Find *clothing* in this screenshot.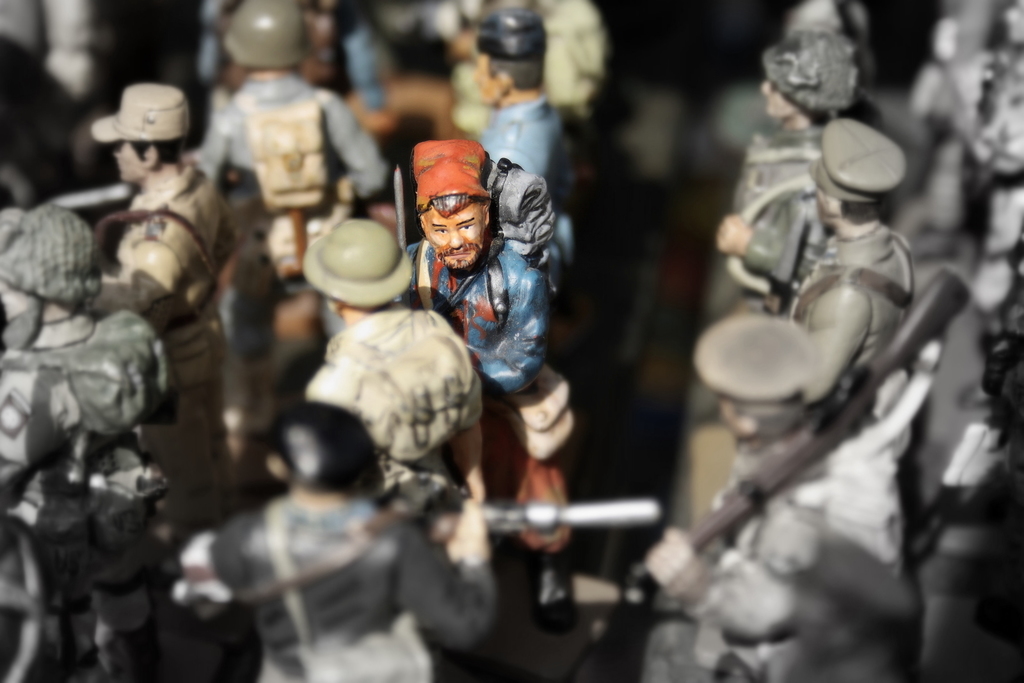
The bounding box for *clothing* is <box>751,35,876,124</box>.
